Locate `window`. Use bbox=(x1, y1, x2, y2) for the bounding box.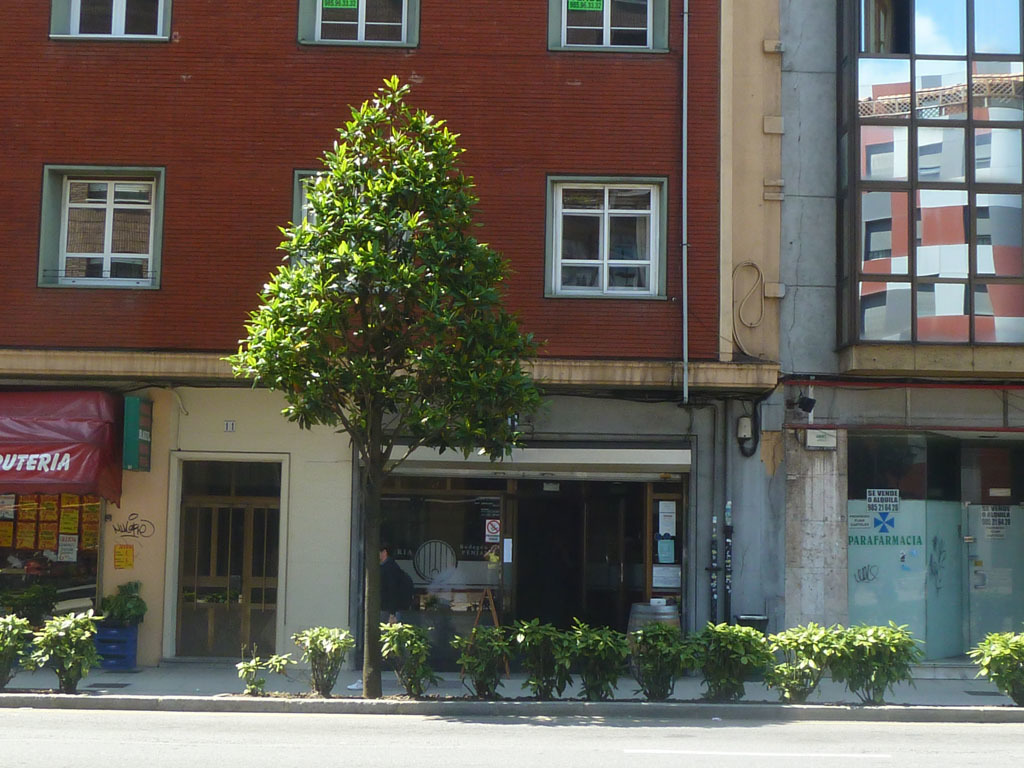
bbox=(315, 0, 417, 43).
